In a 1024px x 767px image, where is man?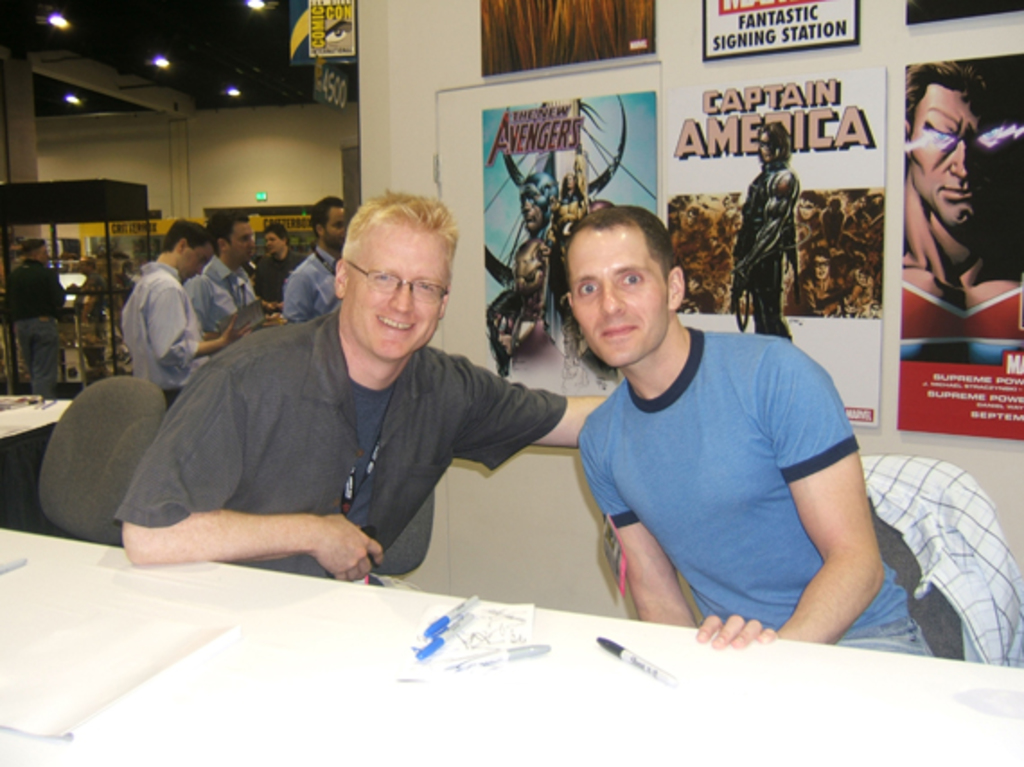
[left=902, top=61, right=1022, bottom=336].
